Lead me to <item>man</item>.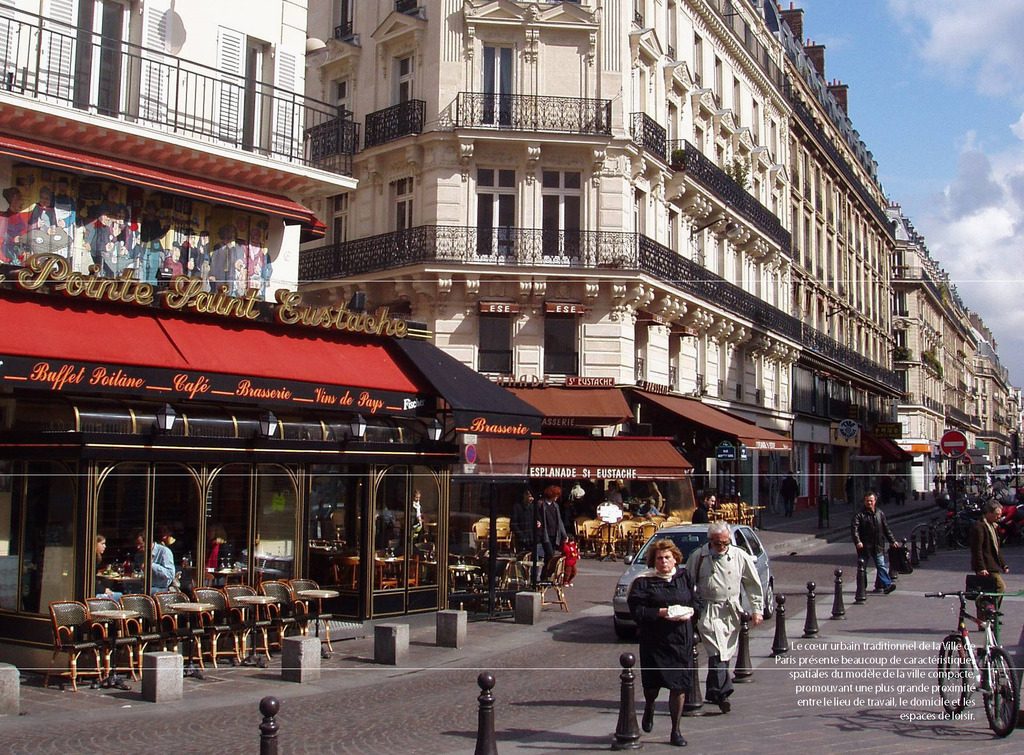
Lead to (510,488,543,553).
